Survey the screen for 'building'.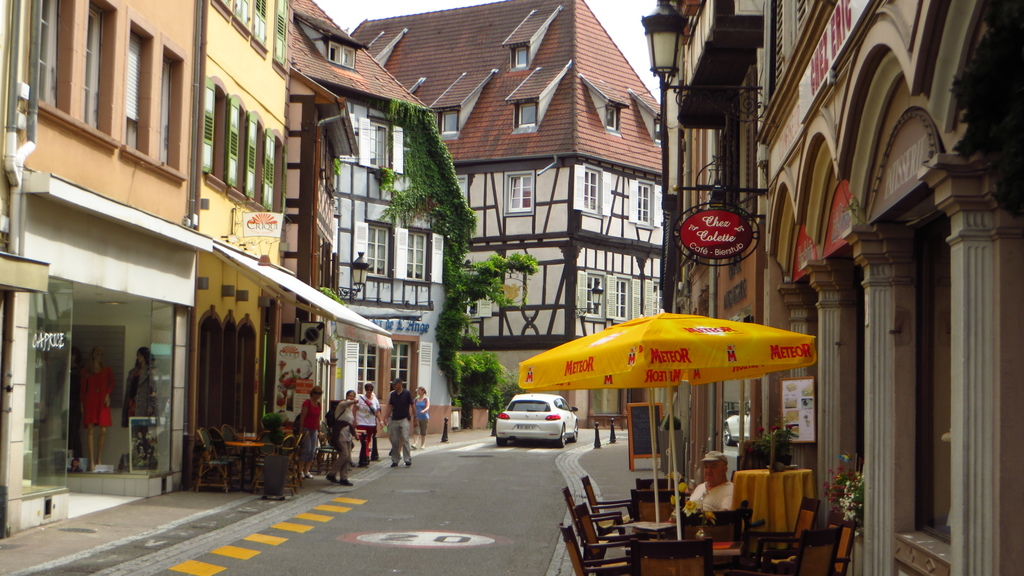
Survey found: (350,3,664,379).
